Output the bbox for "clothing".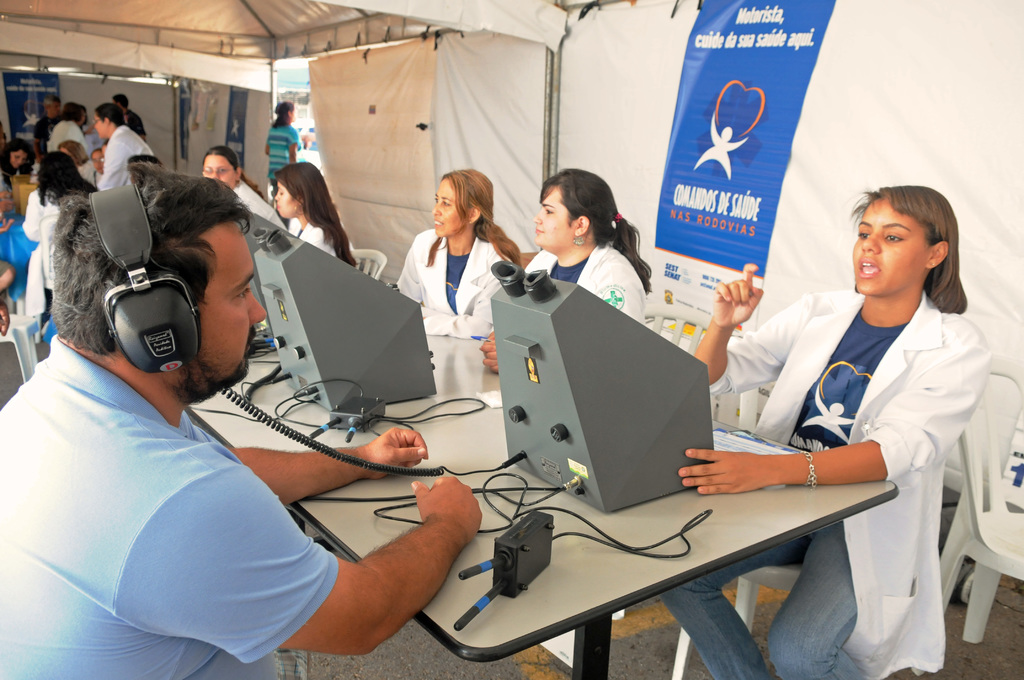
266, 128, 302, 175.
